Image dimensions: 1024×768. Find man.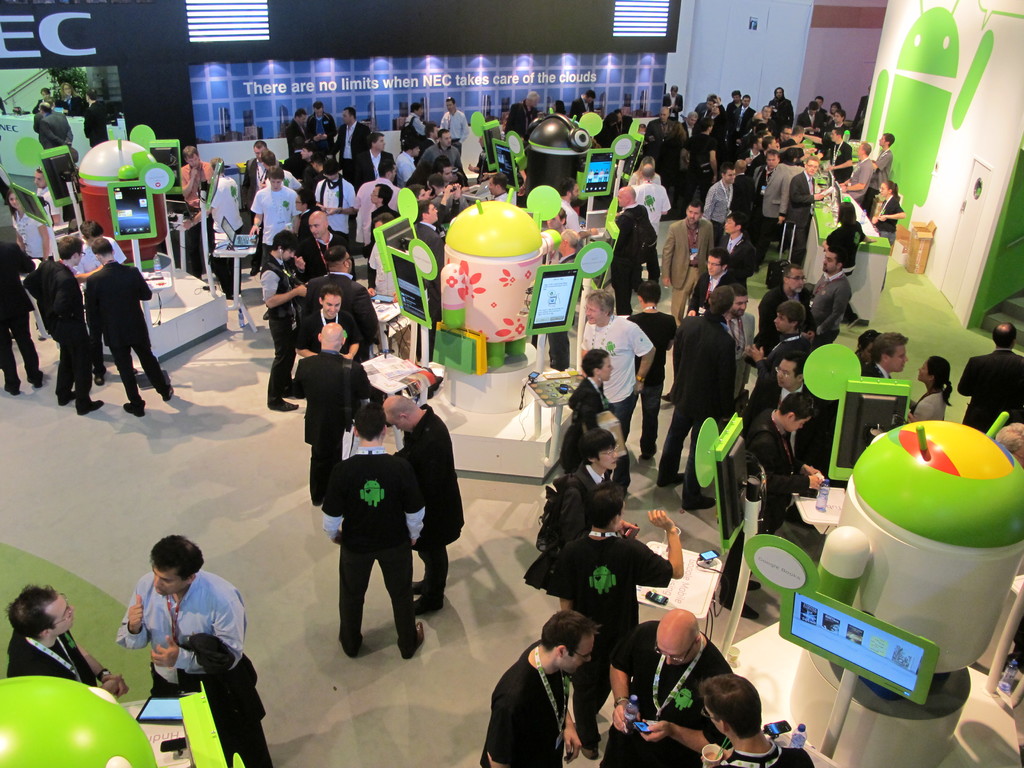
rect(643, 106, 682, 179).
